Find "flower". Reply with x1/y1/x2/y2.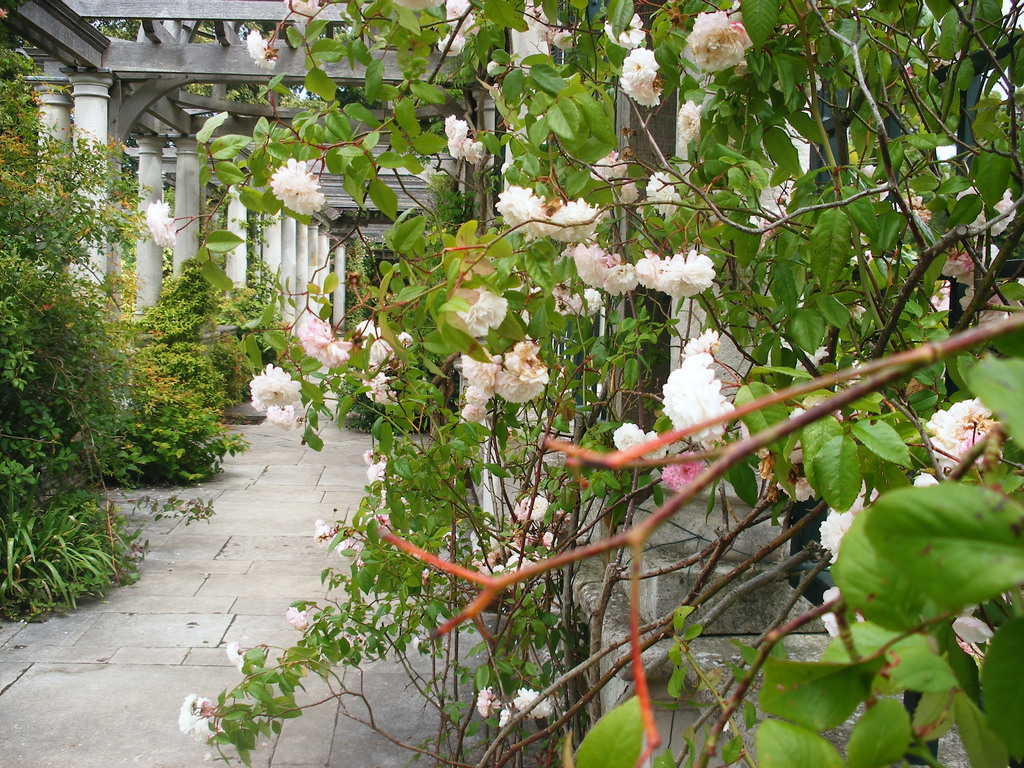
369/497/390/524.
